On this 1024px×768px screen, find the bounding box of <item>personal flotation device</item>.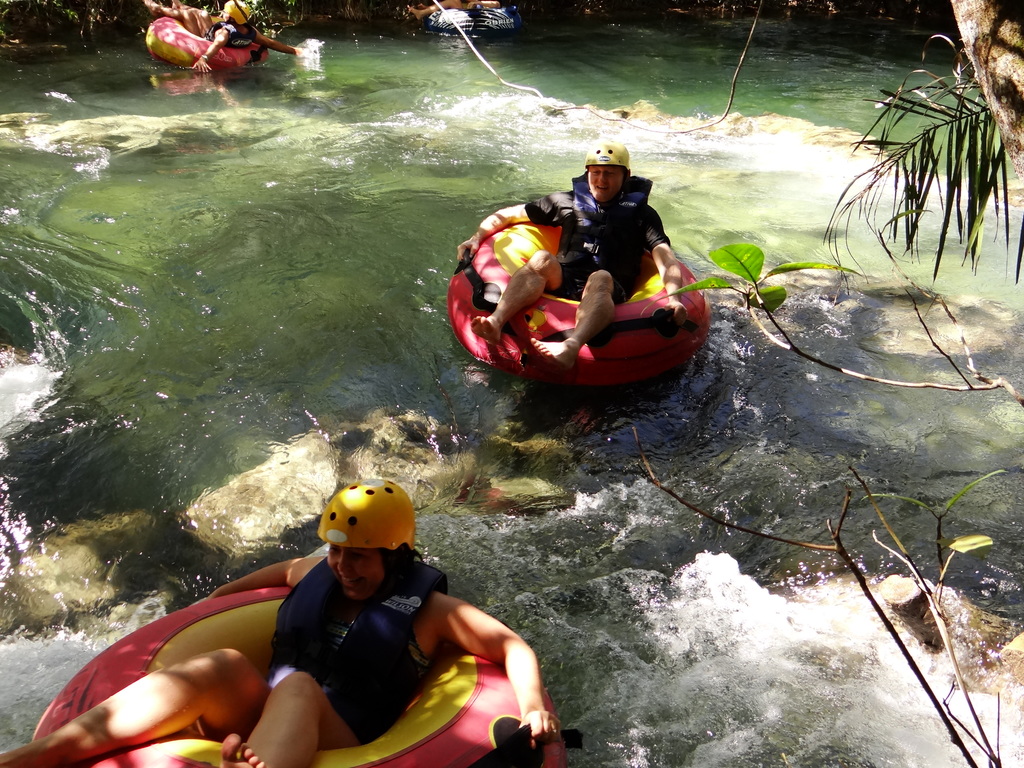
Bounding box: BBox(263, 552, 451, 751).
